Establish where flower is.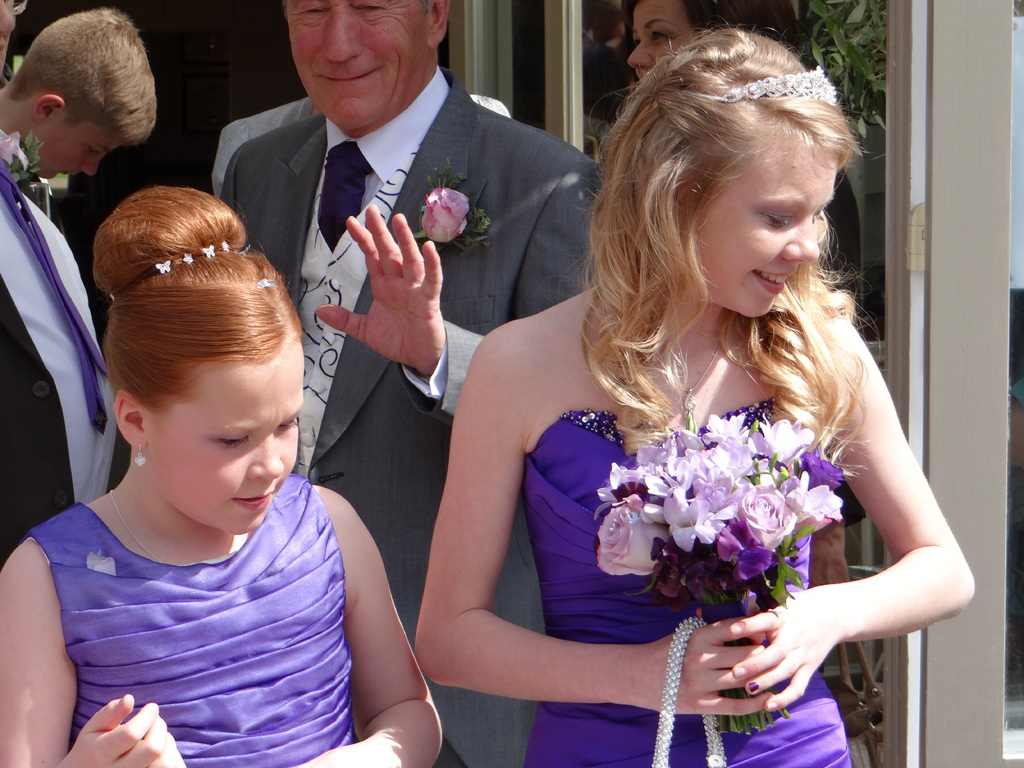
Established at box=[746, 413, 812, 471].
